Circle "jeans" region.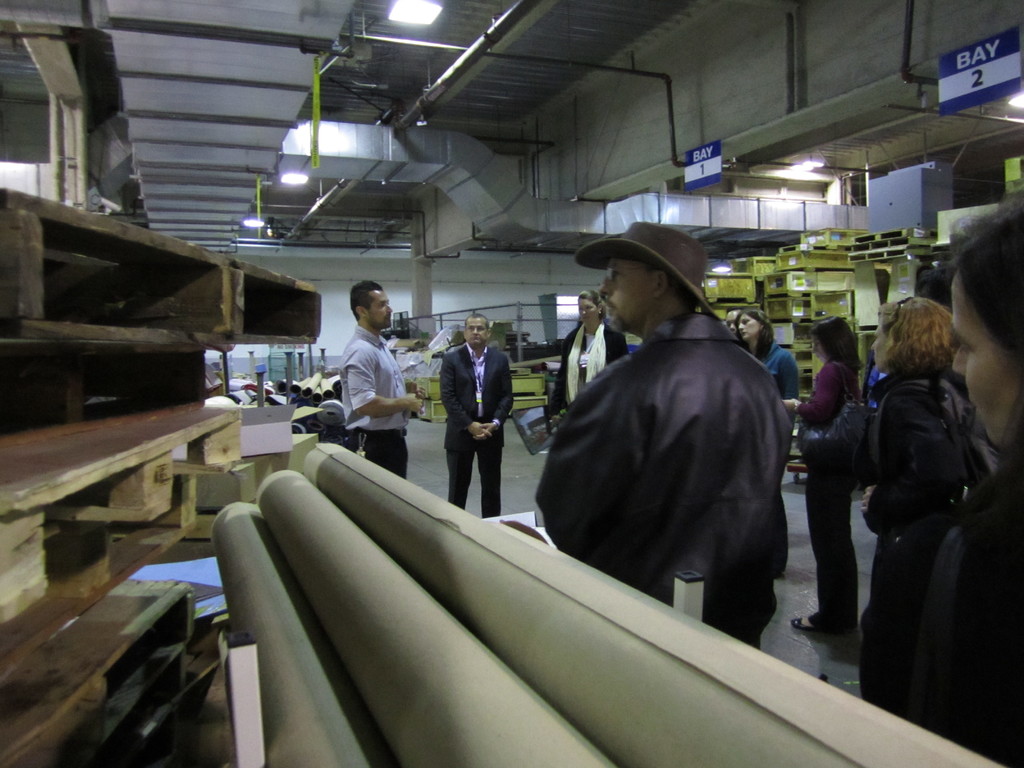
Region: 449 442 502 514.
